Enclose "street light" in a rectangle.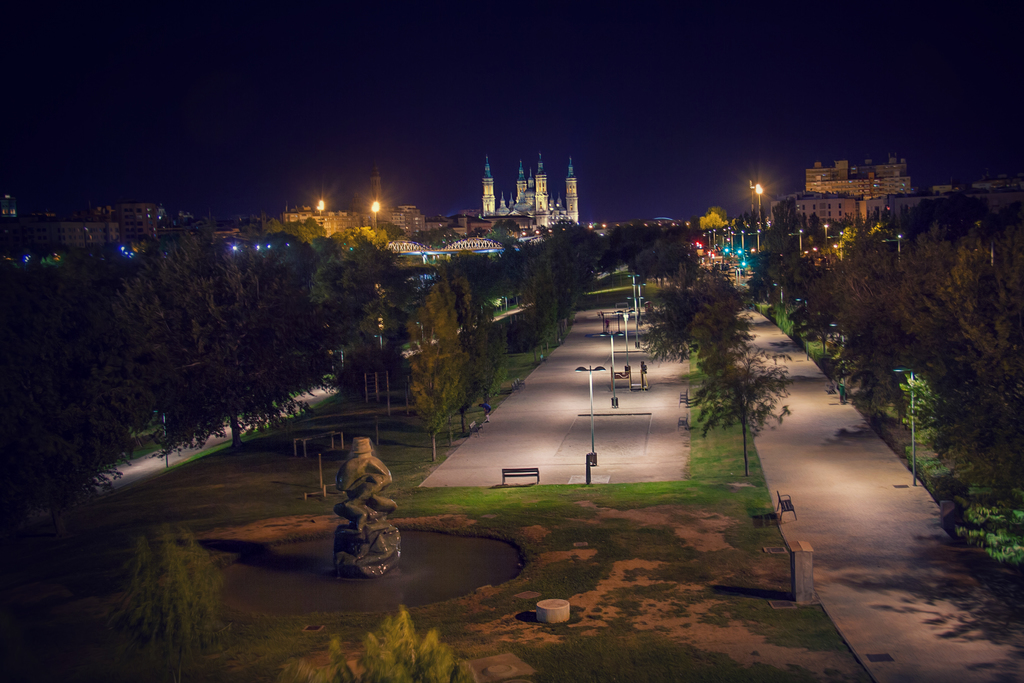
[721,227,724,245].
